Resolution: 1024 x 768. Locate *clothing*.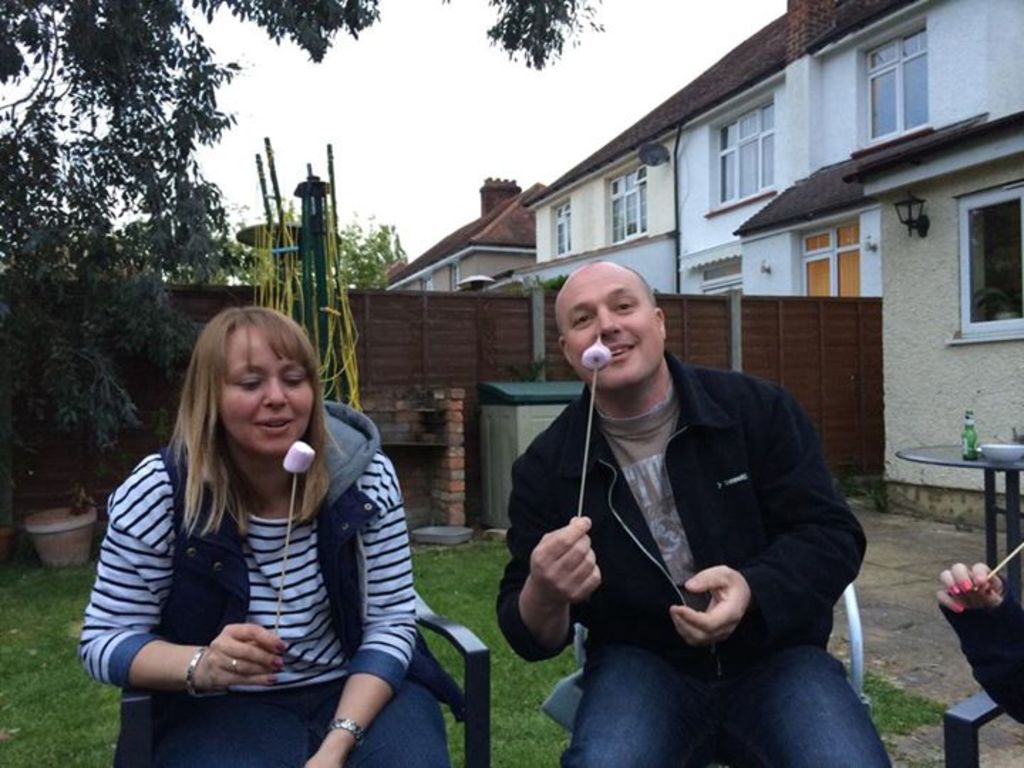
565:633:896:767.
